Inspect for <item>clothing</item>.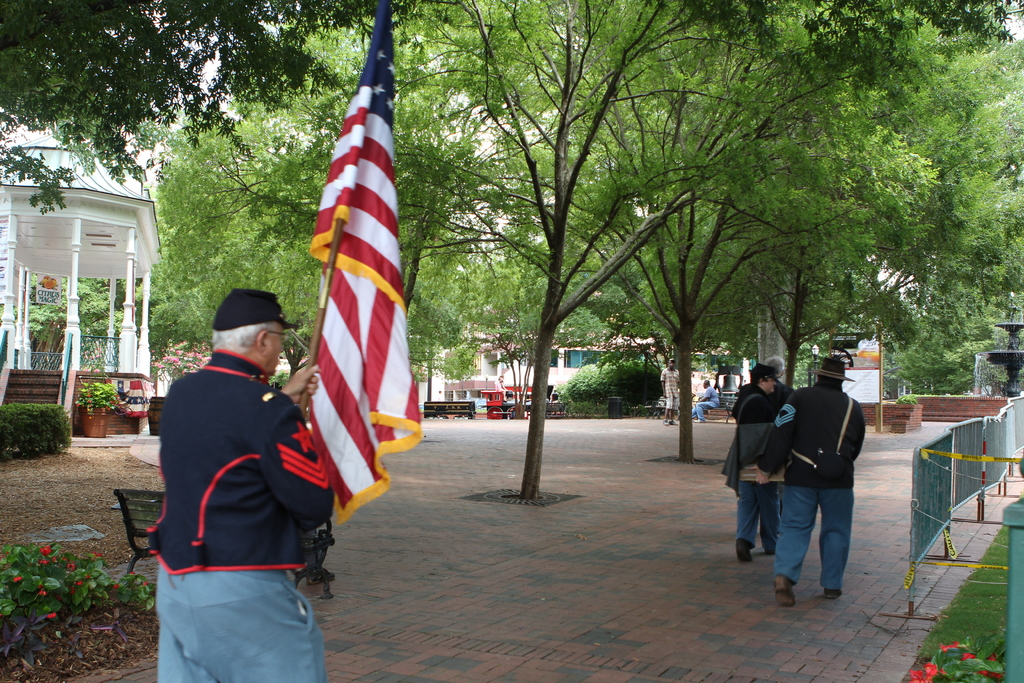
Inspection: 733 386 785 554.
